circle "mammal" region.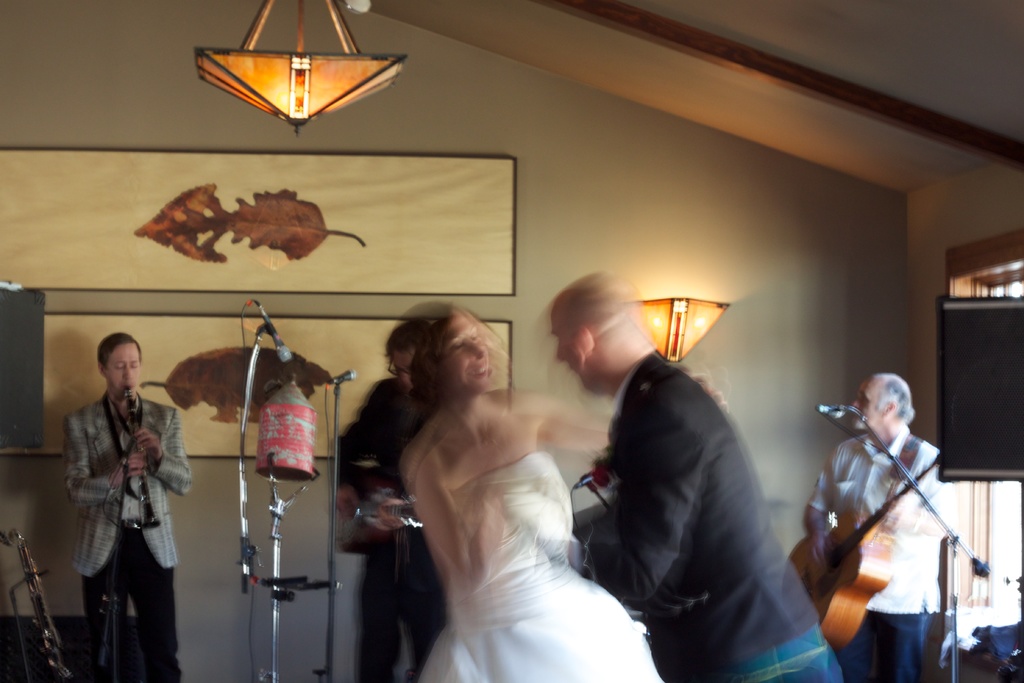
Region: rect(396, 303, 726, 682).
